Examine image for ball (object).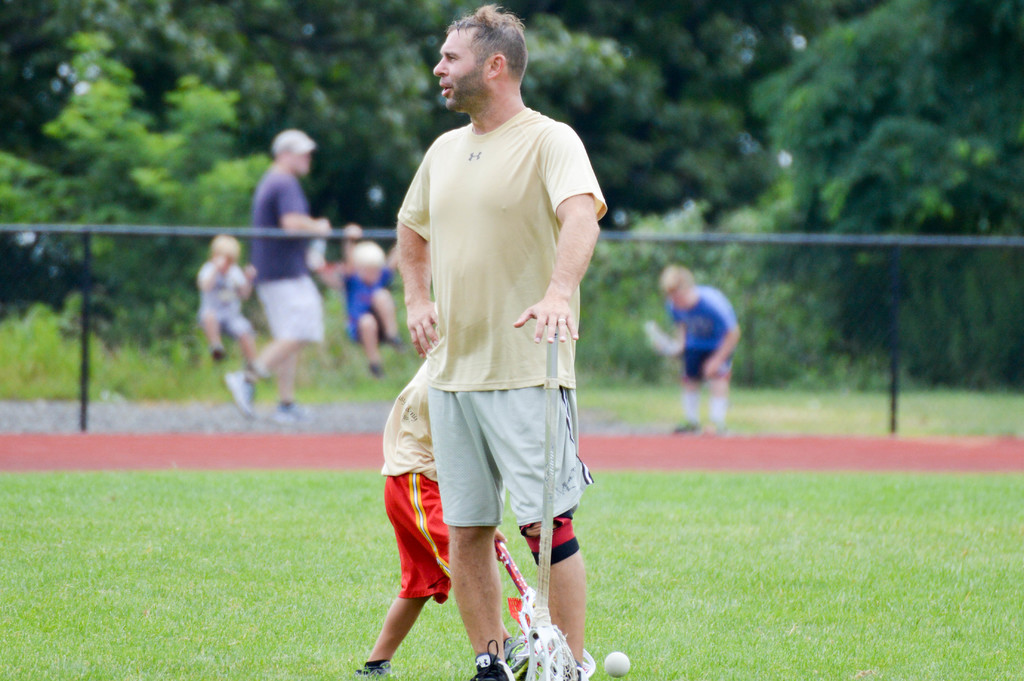
Examination result: [607,653,633,679].
